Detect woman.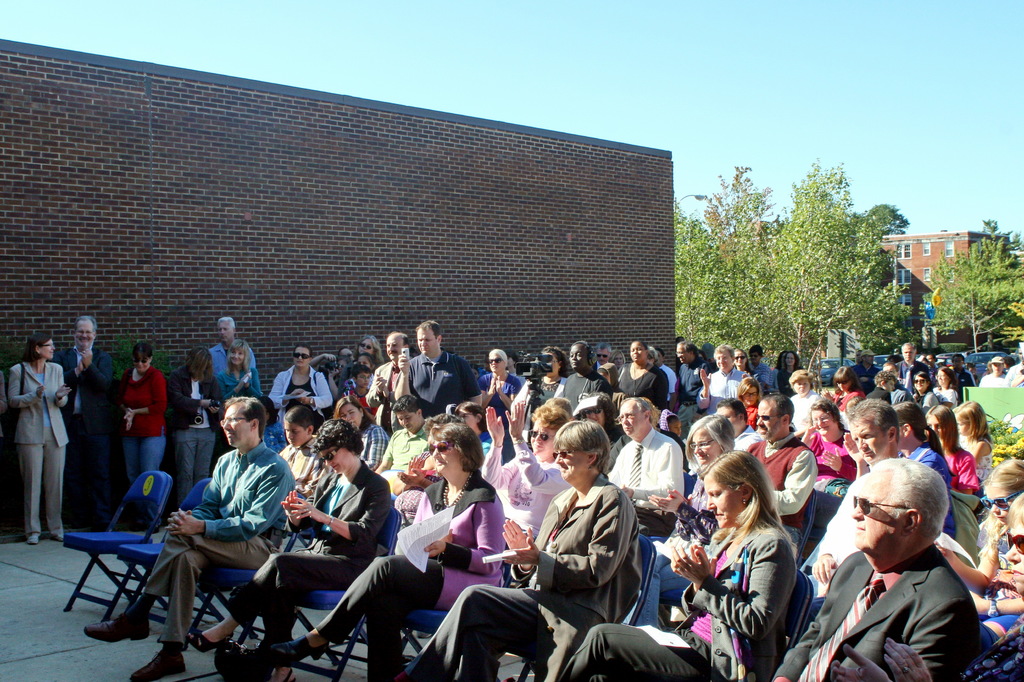
Detected at [x1=391, y1=412, x2=466, y2=527].
